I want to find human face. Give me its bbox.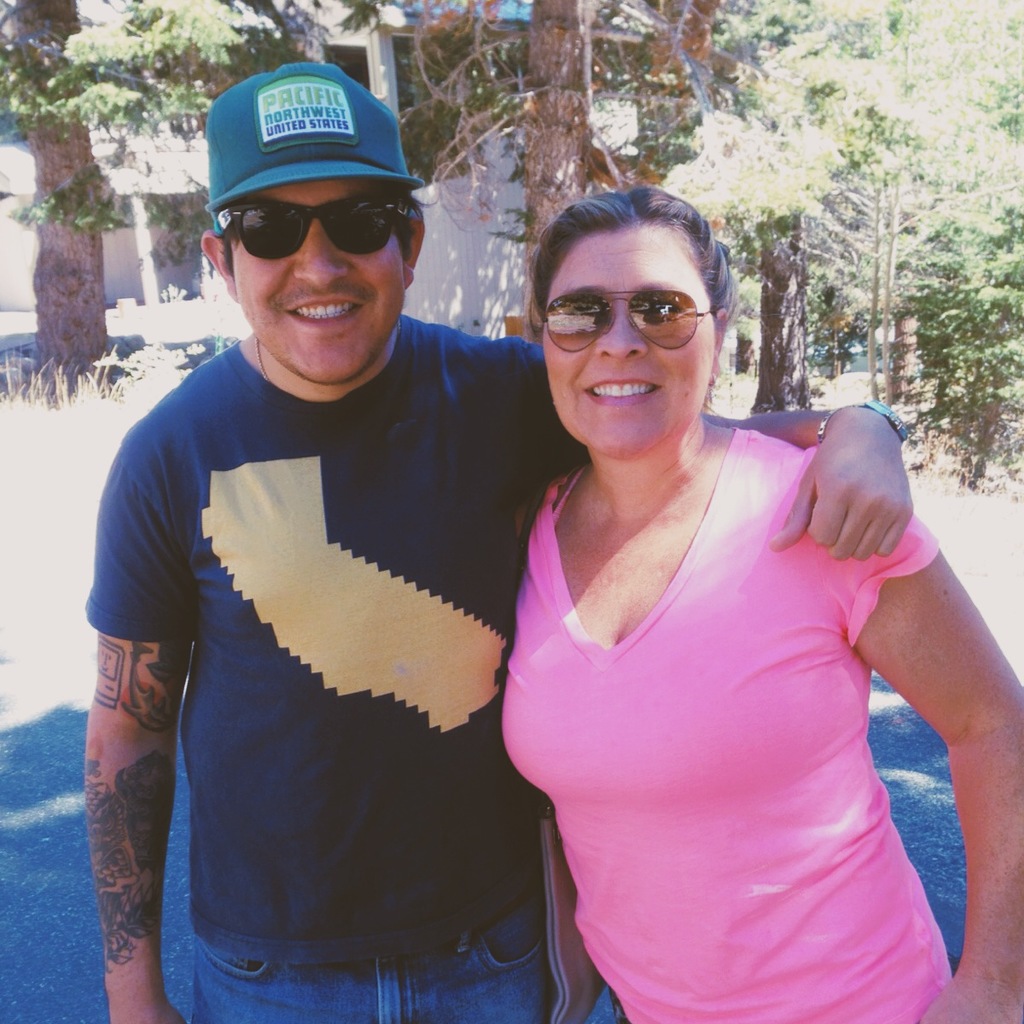
box=[223, 172, 410, 388].
